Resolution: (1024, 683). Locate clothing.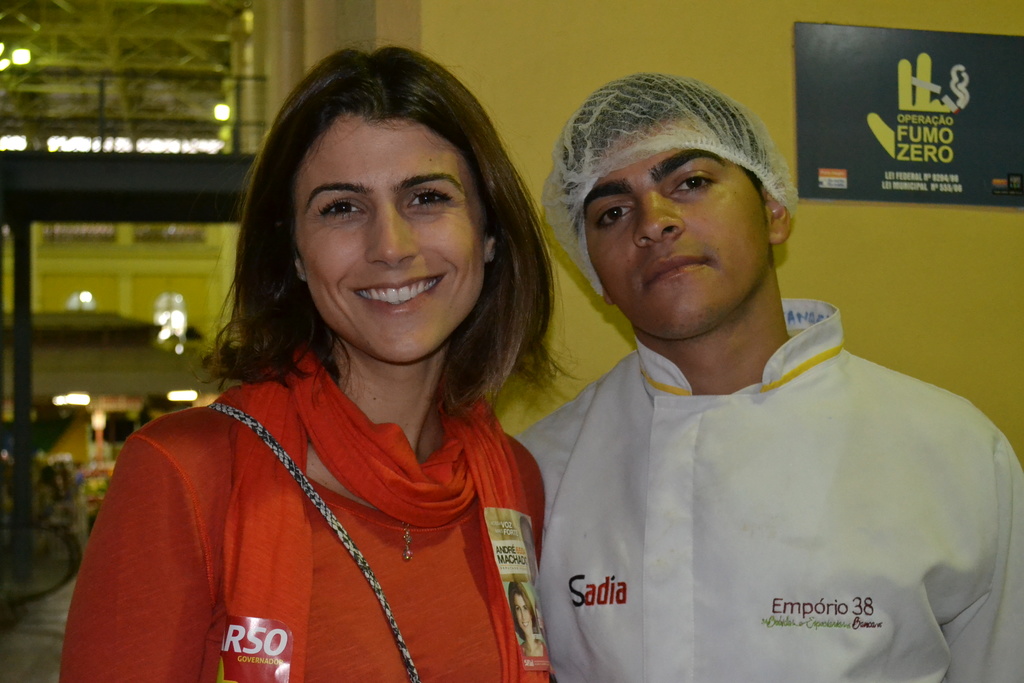
<bbox>47, 348, 568, 682</bbox>.
